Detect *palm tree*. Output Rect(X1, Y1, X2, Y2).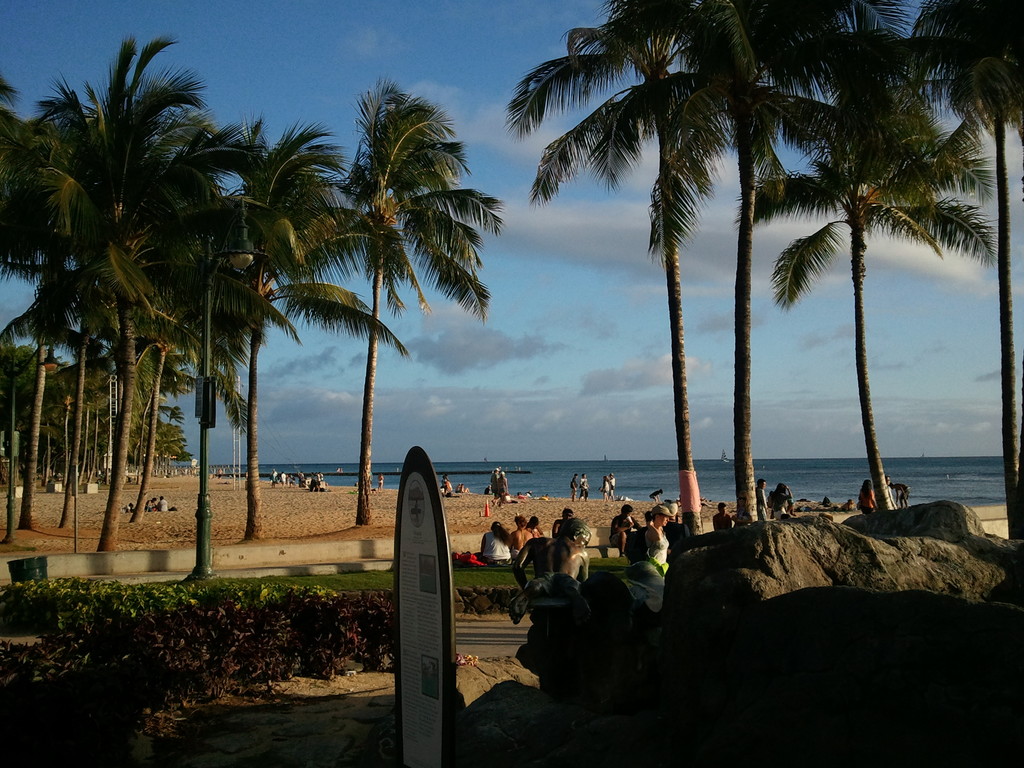
Rect(332, 96, 451, 554).
